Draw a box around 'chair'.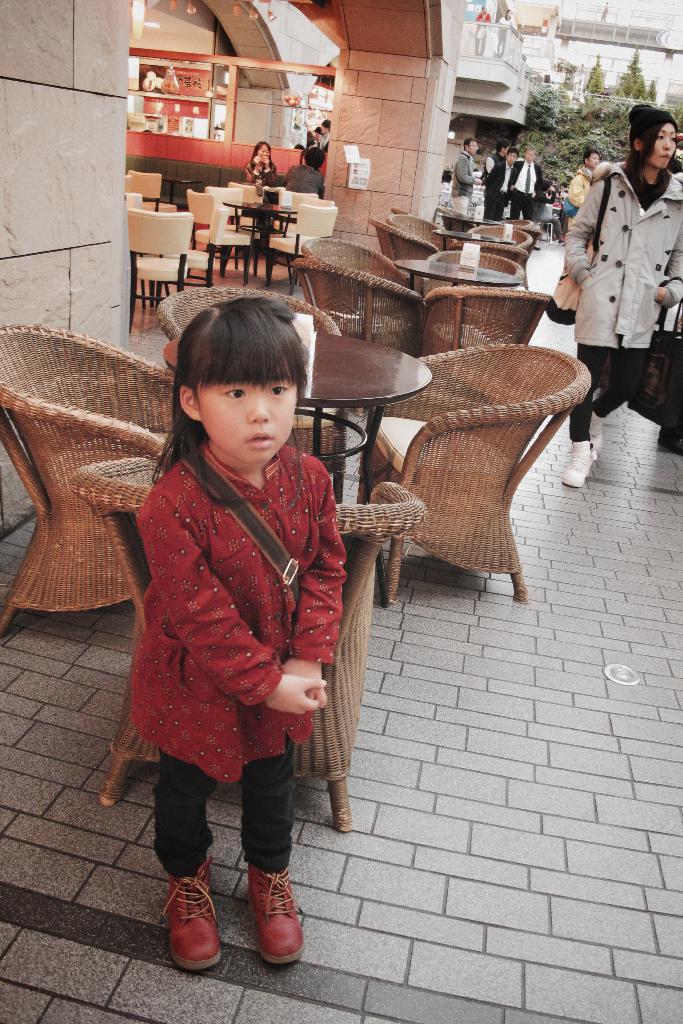
<box>440,204,475,232</box>.
